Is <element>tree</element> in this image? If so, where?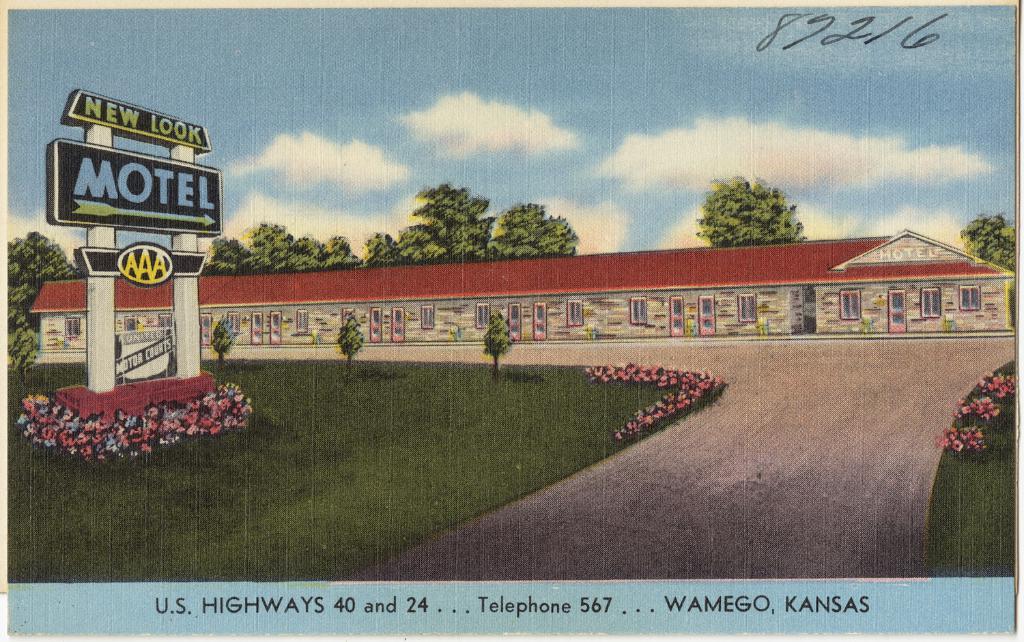
Yes, at rect(362, 179, 495, 263).
